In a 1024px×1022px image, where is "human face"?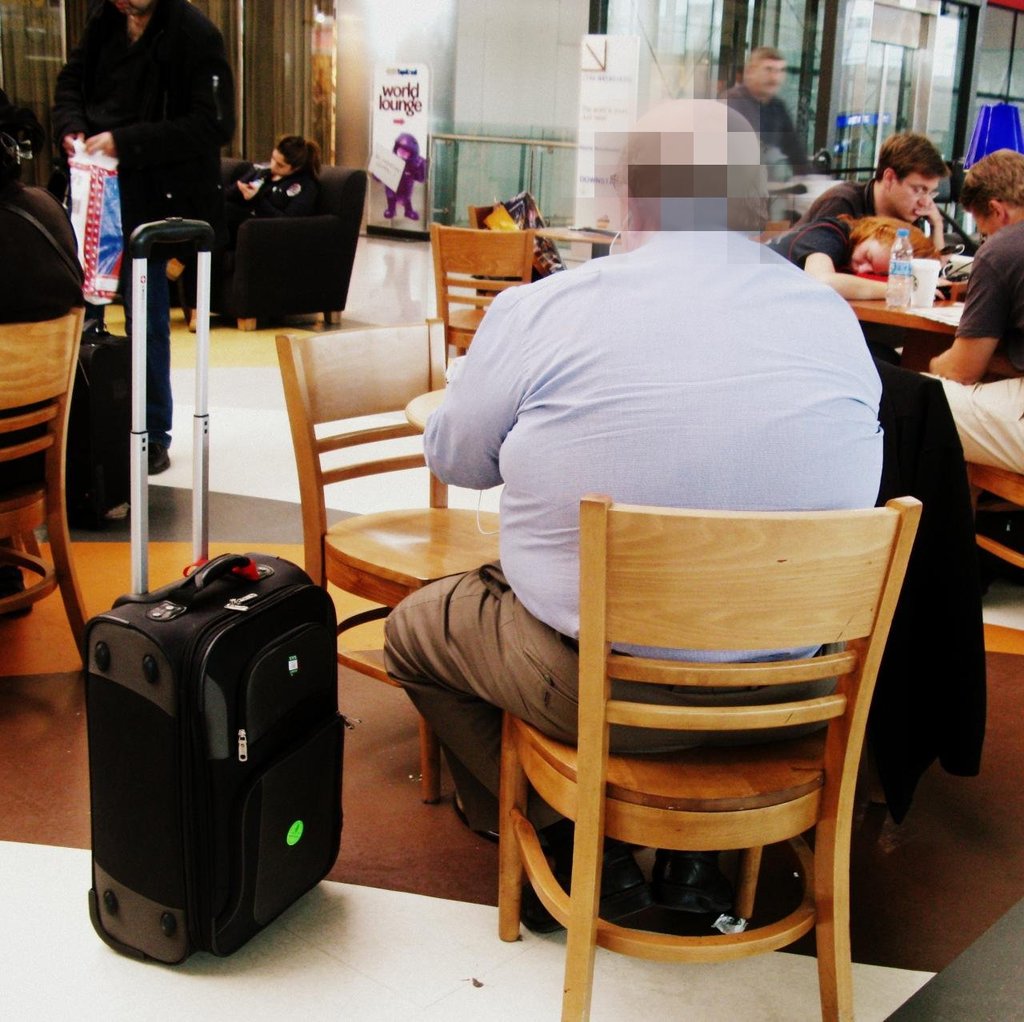
<region>270, 151, 288, 174</region>.
